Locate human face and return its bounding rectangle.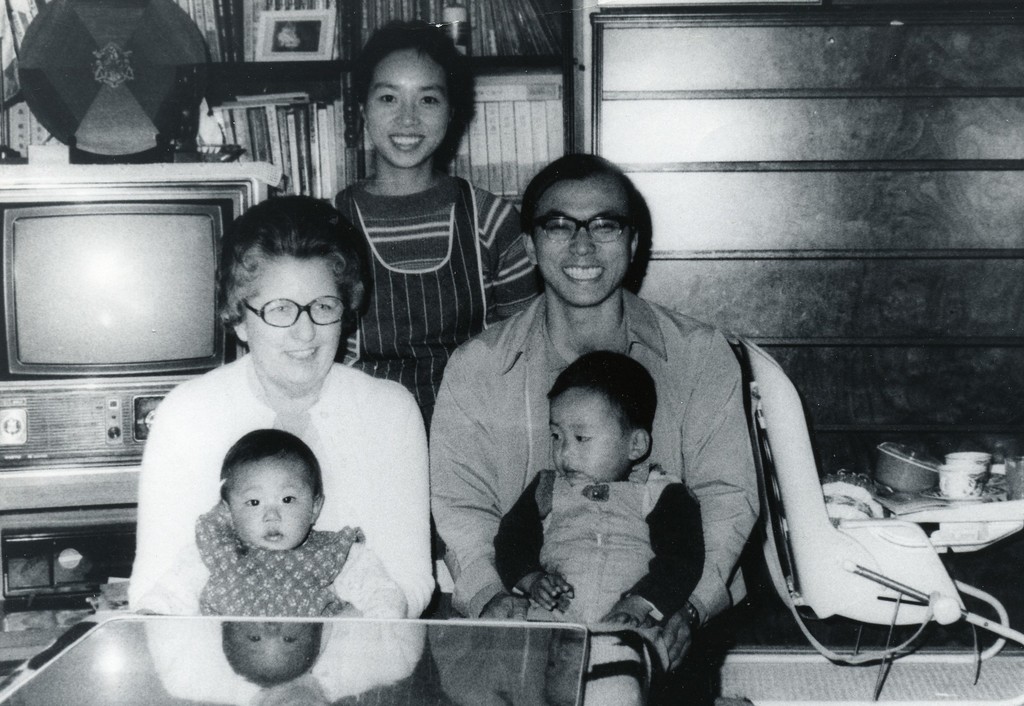
crop(540, 181, 629, 308).
